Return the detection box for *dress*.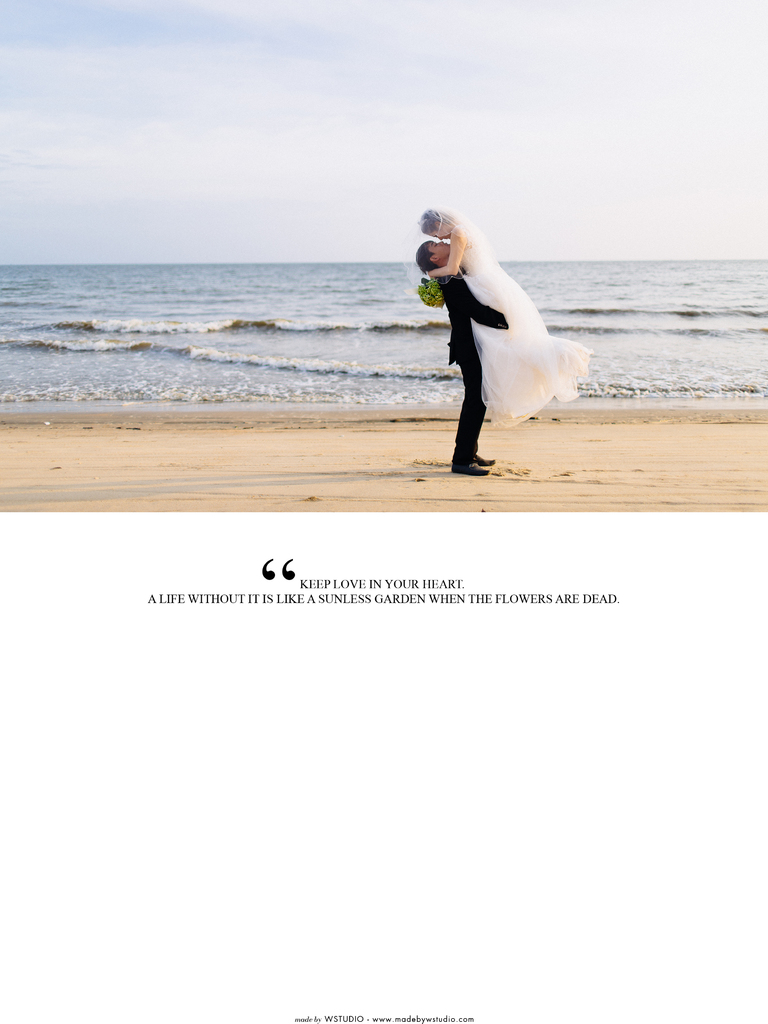
box(460, 230, 589, 421).
